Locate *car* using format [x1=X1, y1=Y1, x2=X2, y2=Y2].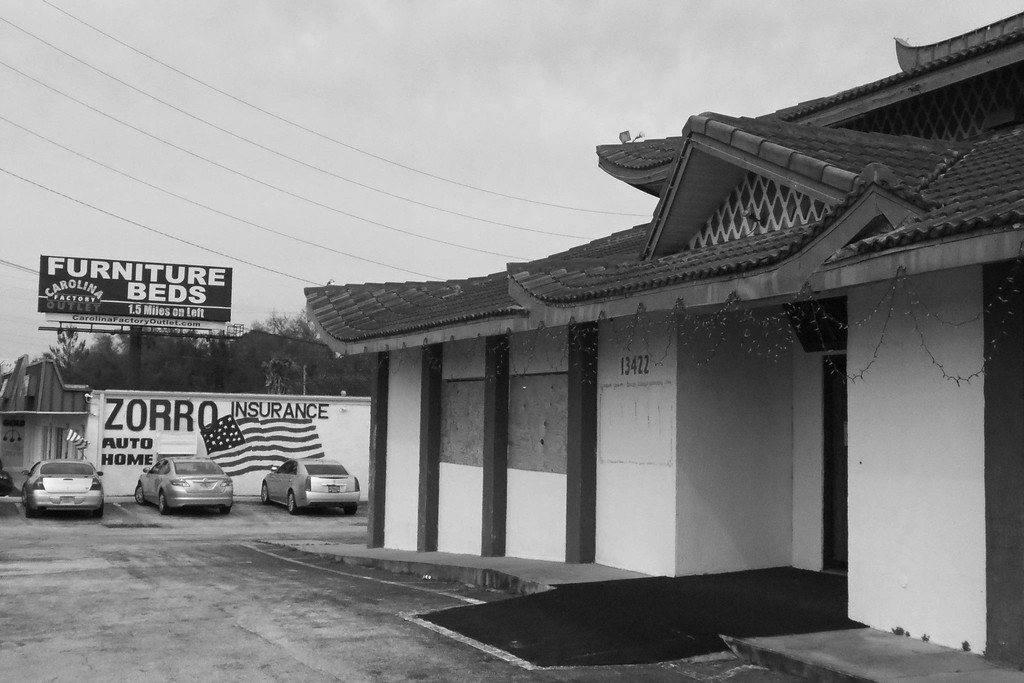
[x1=0, y1=463, x2=3, y2=473].
